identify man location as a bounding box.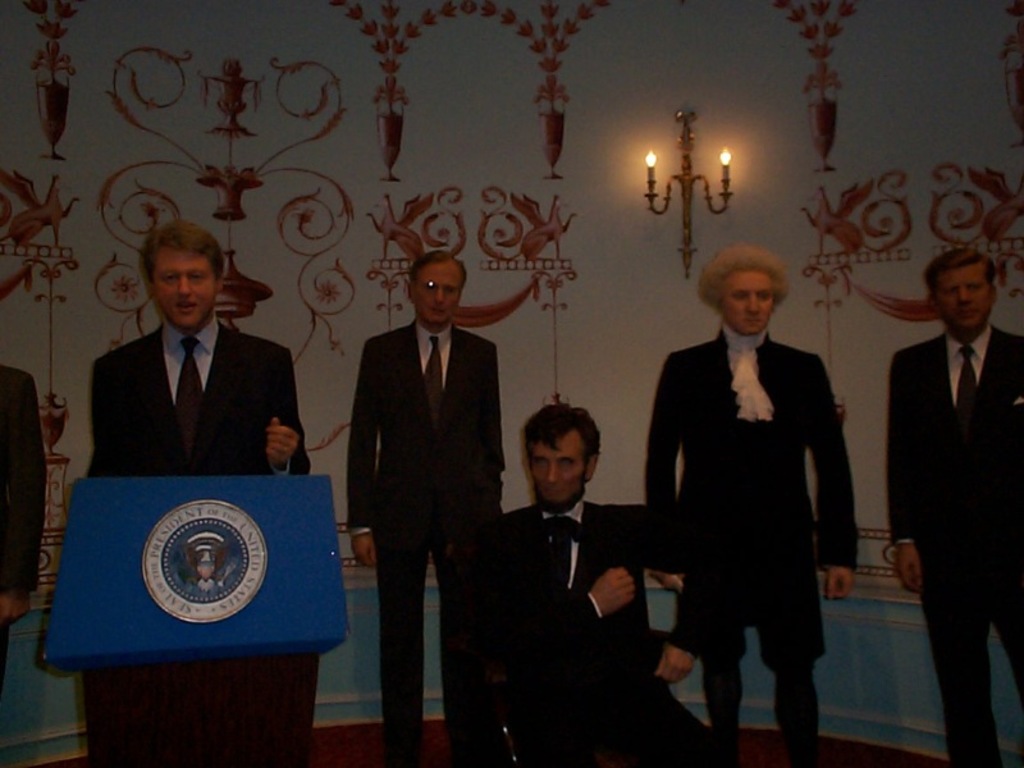
(x1=876, y1=255, x2=1023, y2=767).
